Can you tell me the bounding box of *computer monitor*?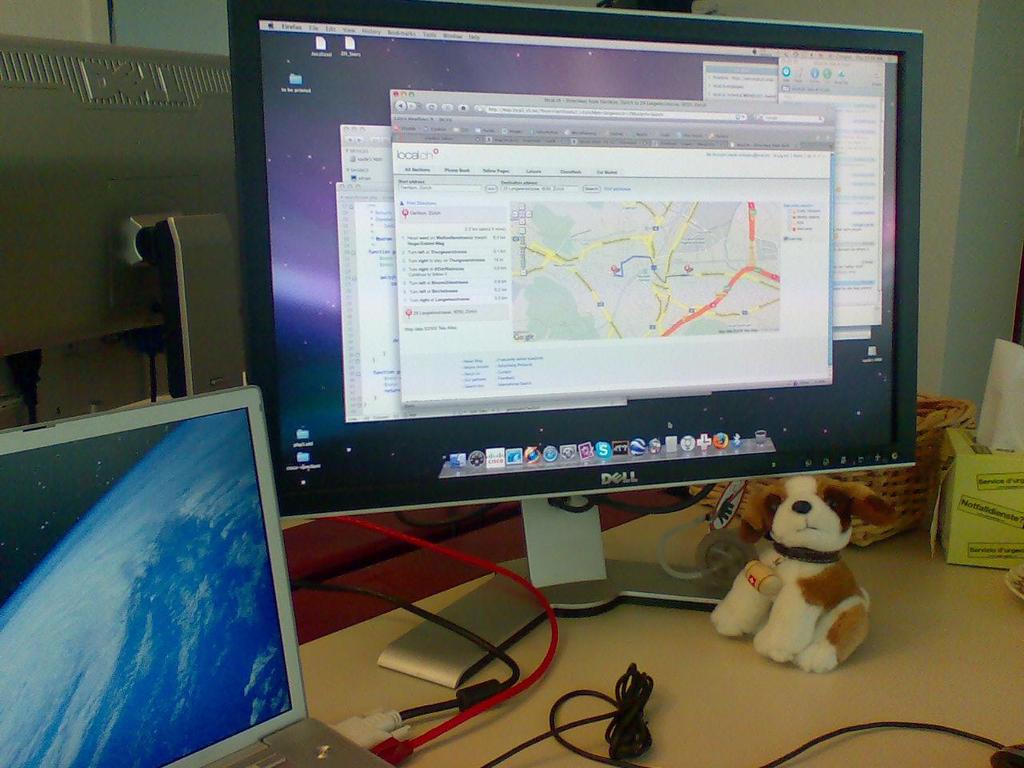
locate(226, 0, 922, 682).
